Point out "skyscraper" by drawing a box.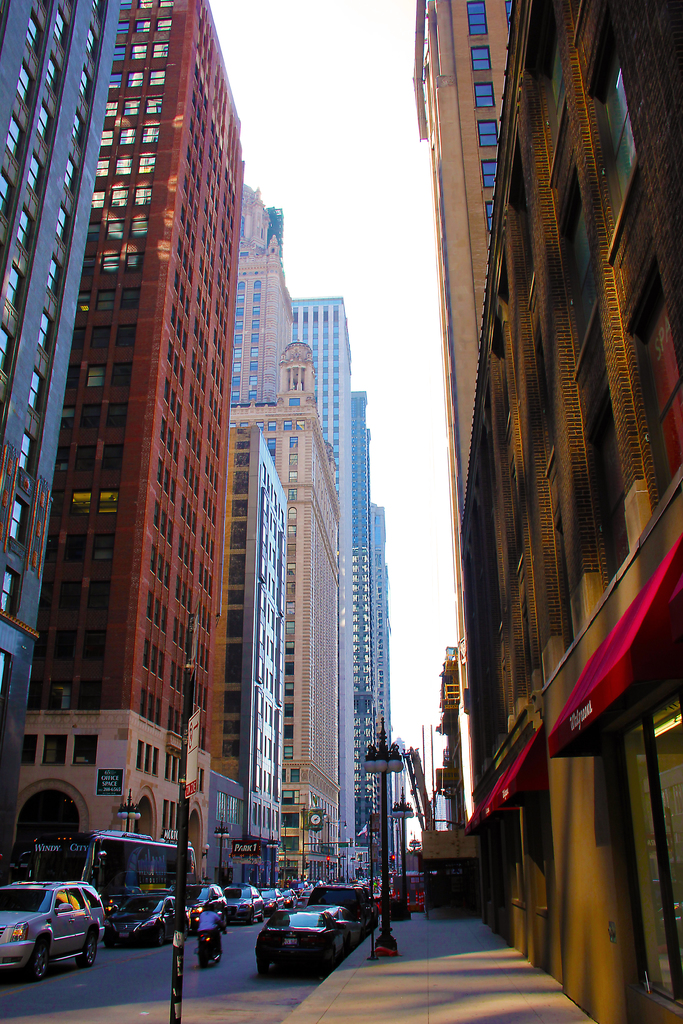
(left=10, top=0, right=270, bottom=890).
